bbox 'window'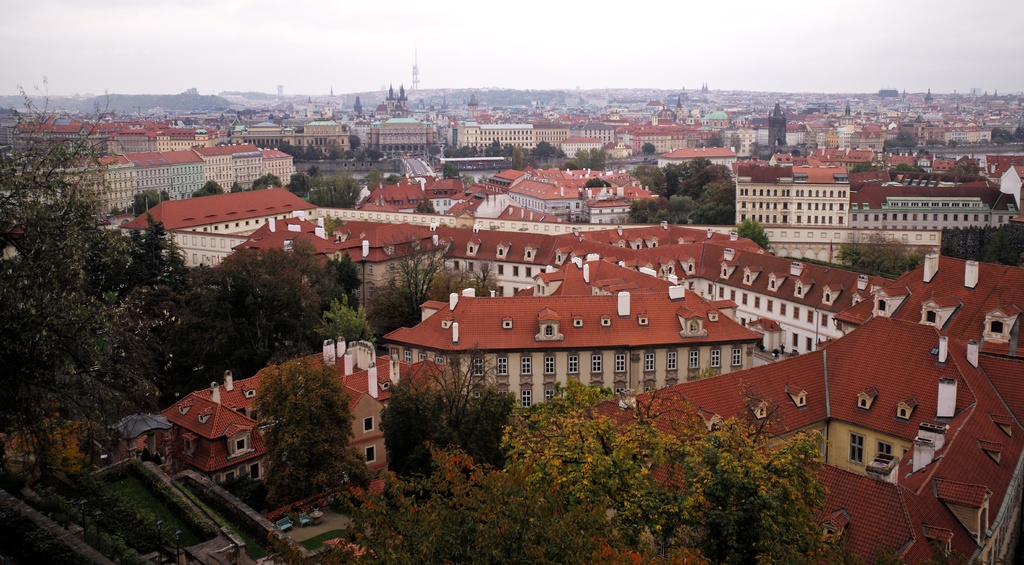
[x1=543, y1=389, x2=557, y2=402]
